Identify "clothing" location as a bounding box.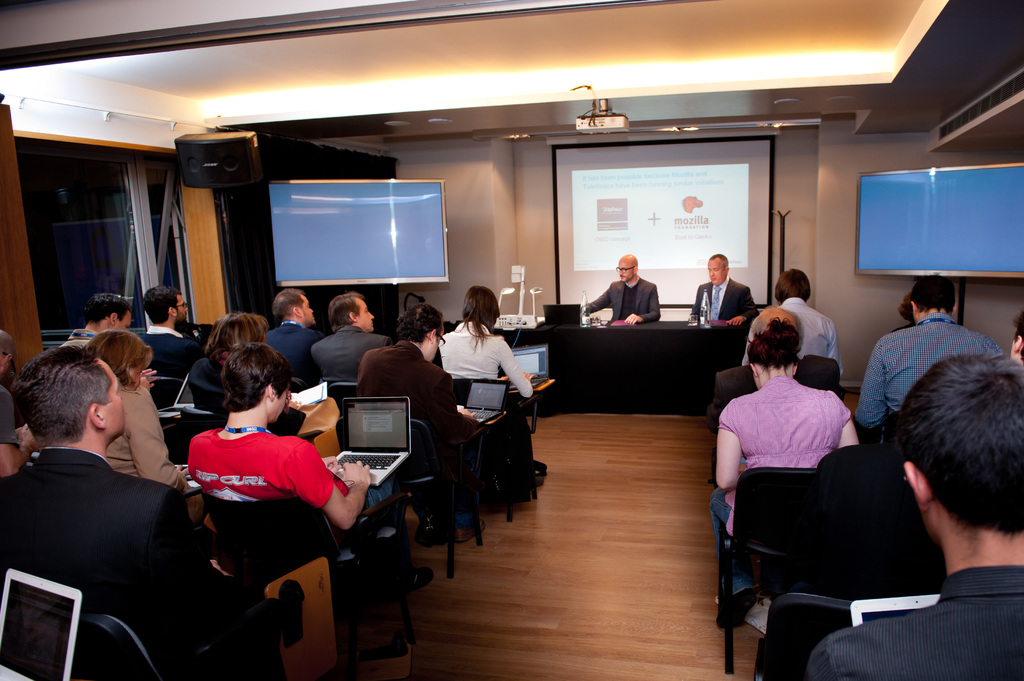
{"x1": 741, "y1": 300, "x2": 845, "y2": 376}.
